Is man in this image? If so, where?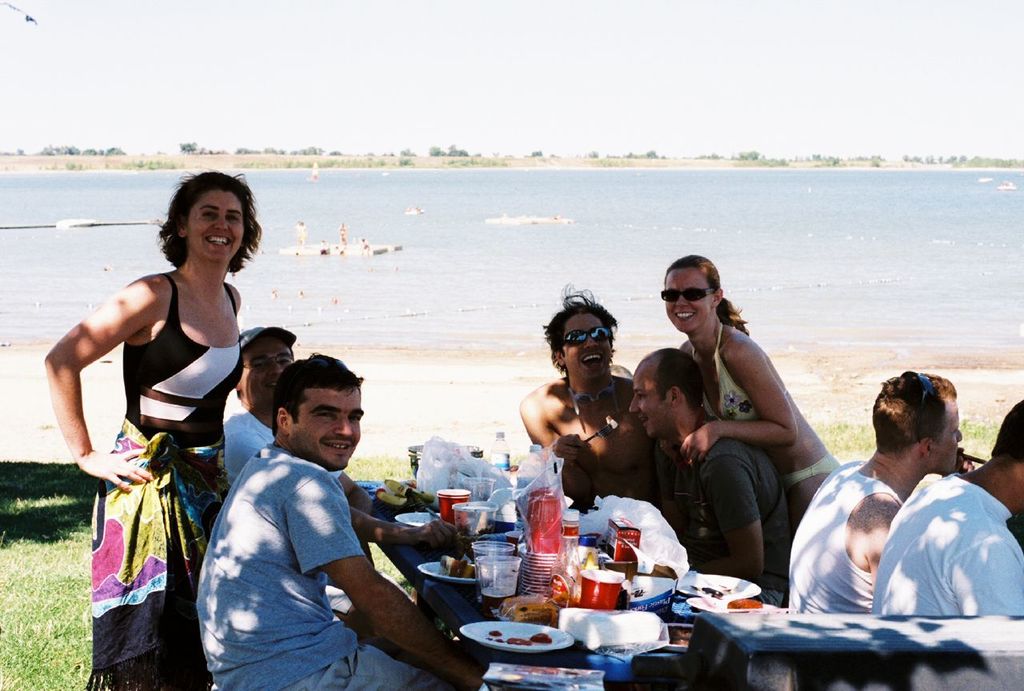
Yes, at [629, 348, 791, 601].
